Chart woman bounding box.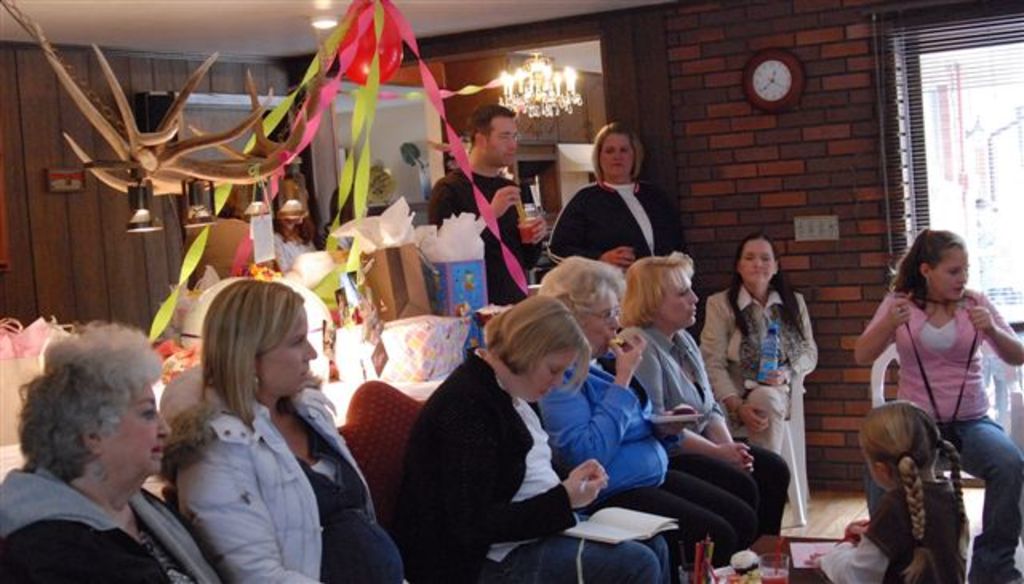
Charted: 530, 254, 771, 579.
